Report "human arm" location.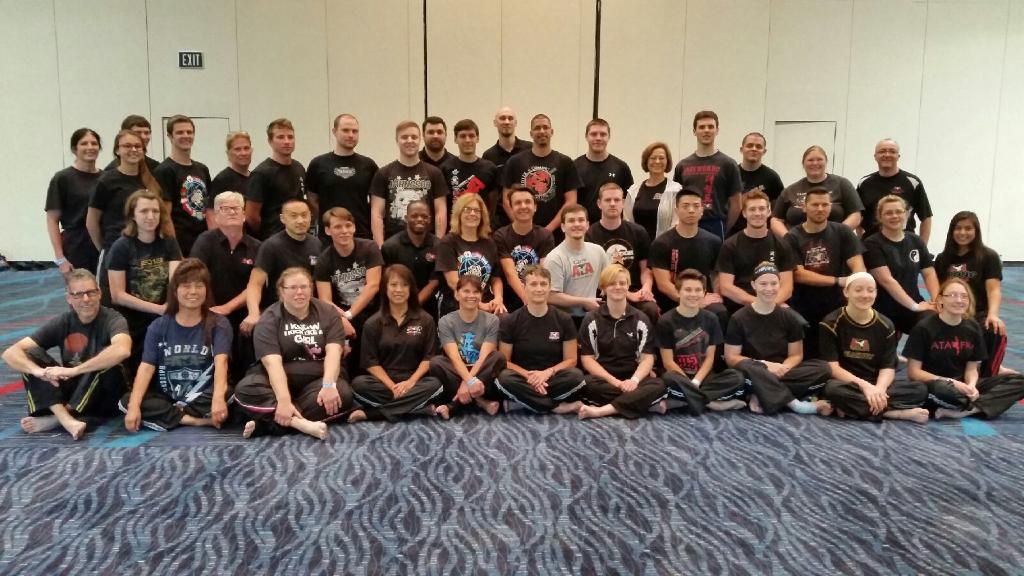
Report: BBox(365, 166, 388, 248).
